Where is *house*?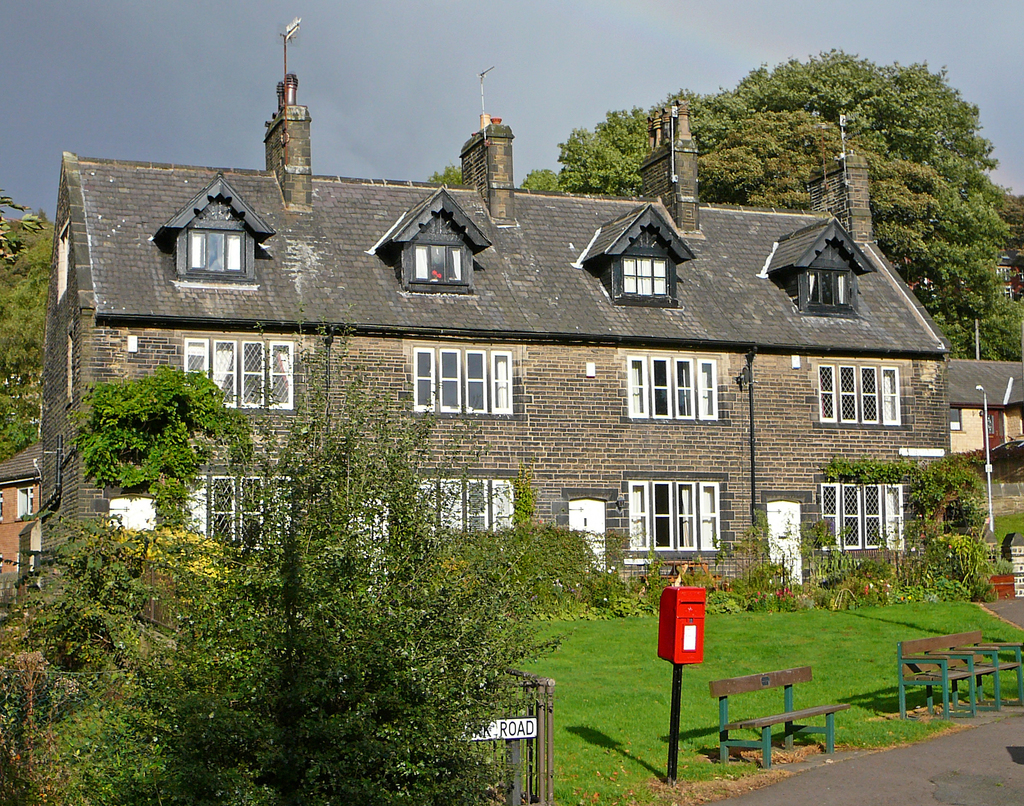
BBox(39, 29, 943, 606).
